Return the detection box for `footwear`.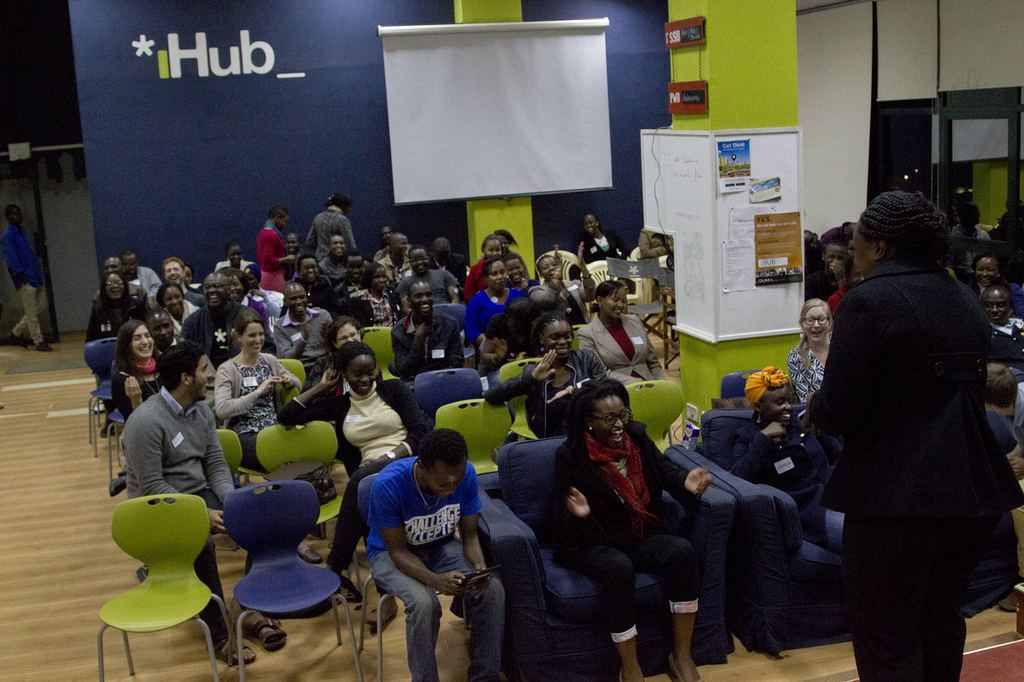
BBox(214, 635, 264, 667).
